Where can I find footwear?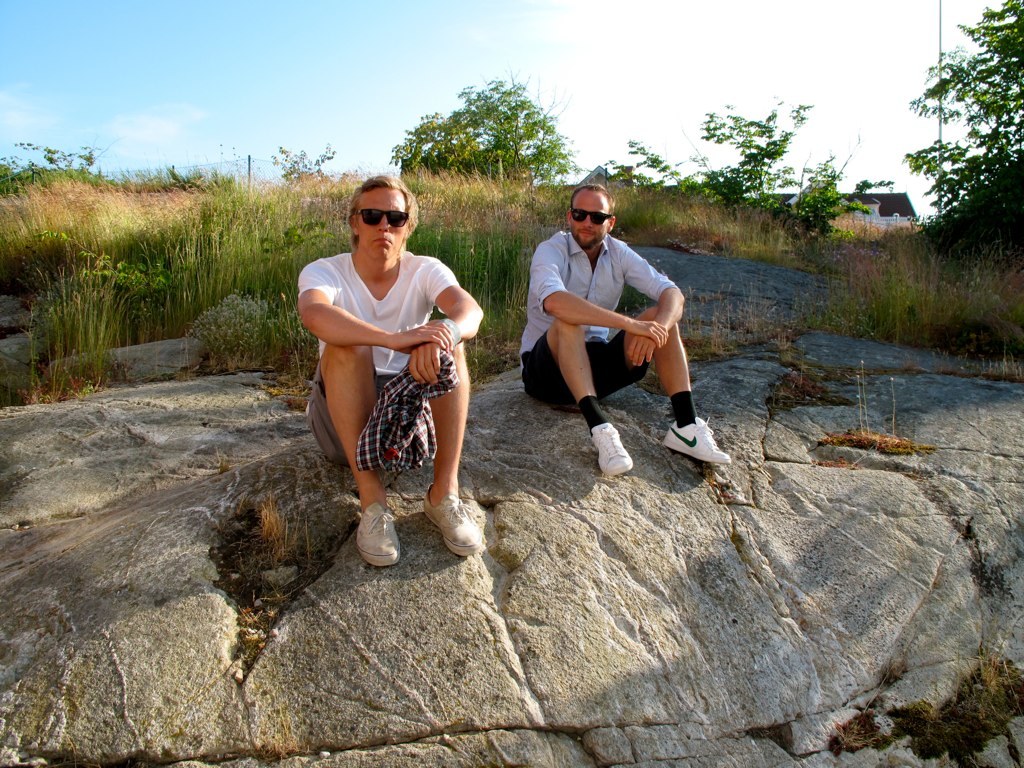
You can find it at [589,422,632,475].
